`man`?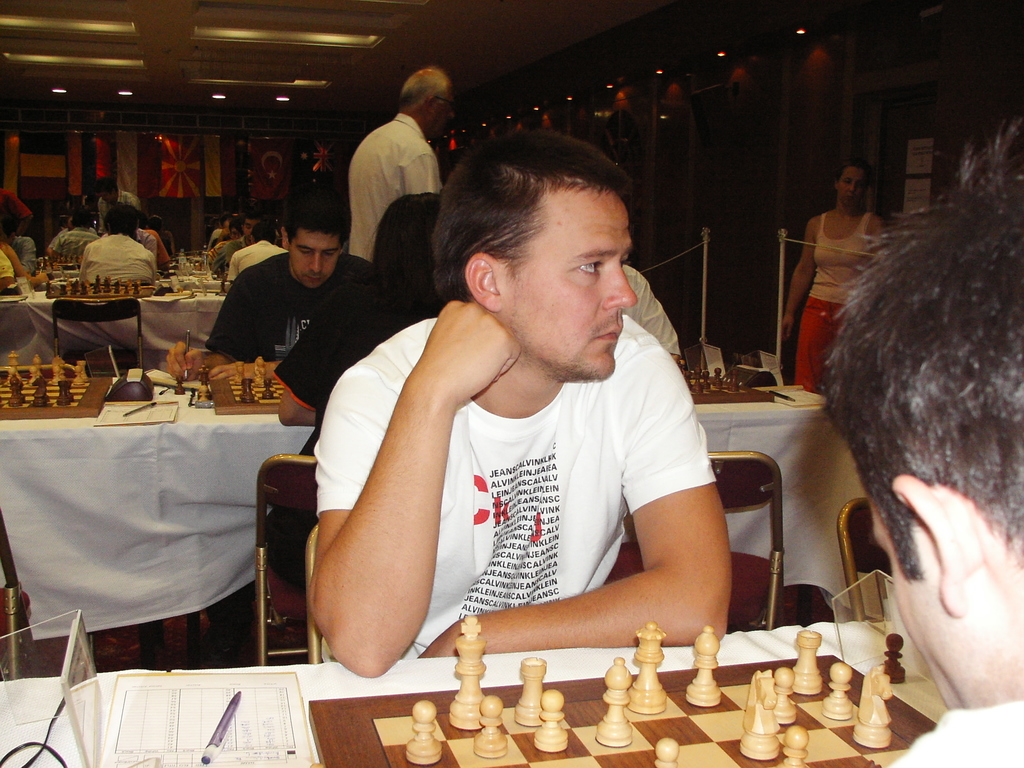
(left=170, top=181, right=381, bottom=383)
